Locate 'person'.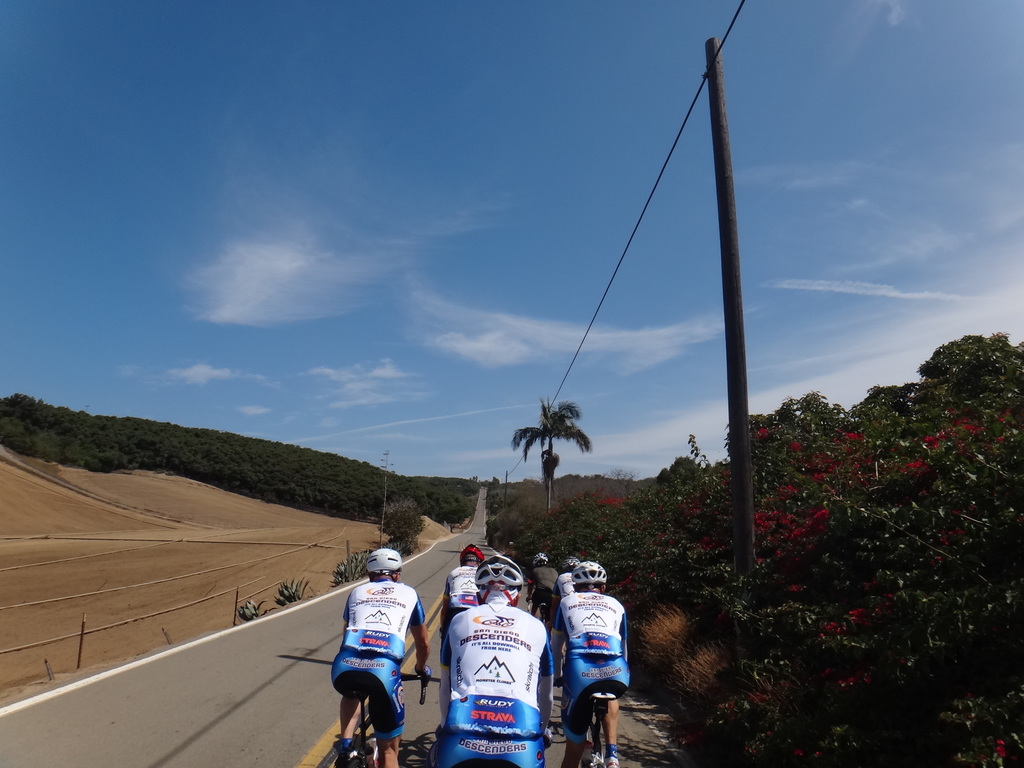
Bounding box: box=[556, 552, 574, 602].
